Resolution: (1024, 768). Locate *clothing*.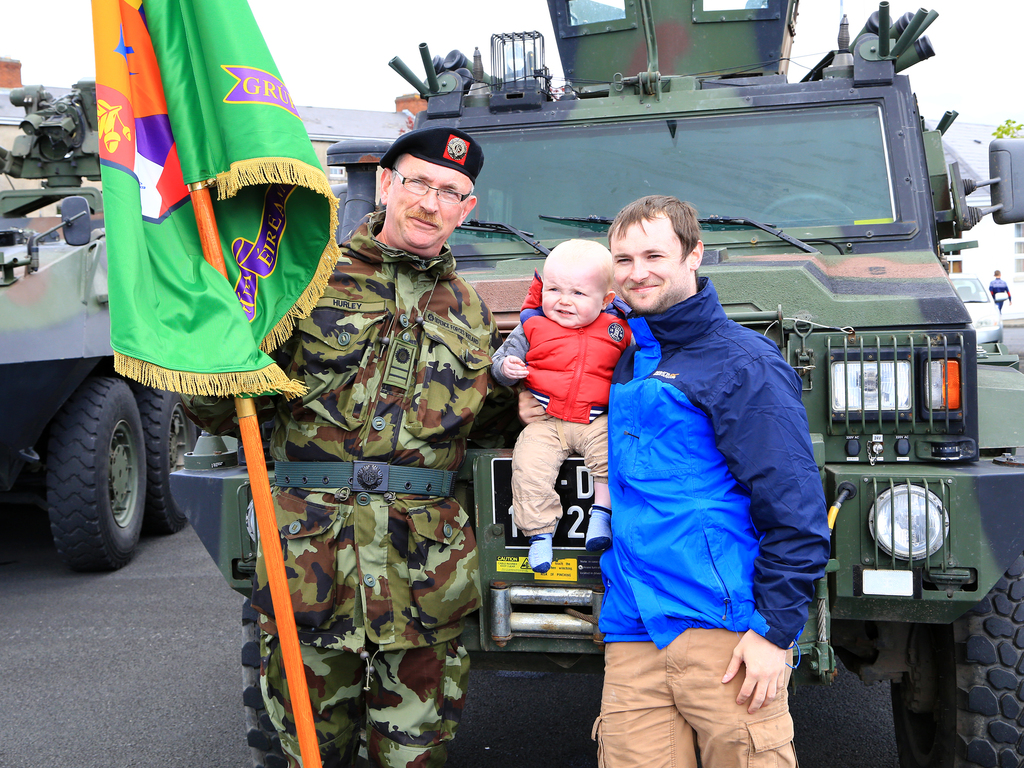
[591,216,829,737].
